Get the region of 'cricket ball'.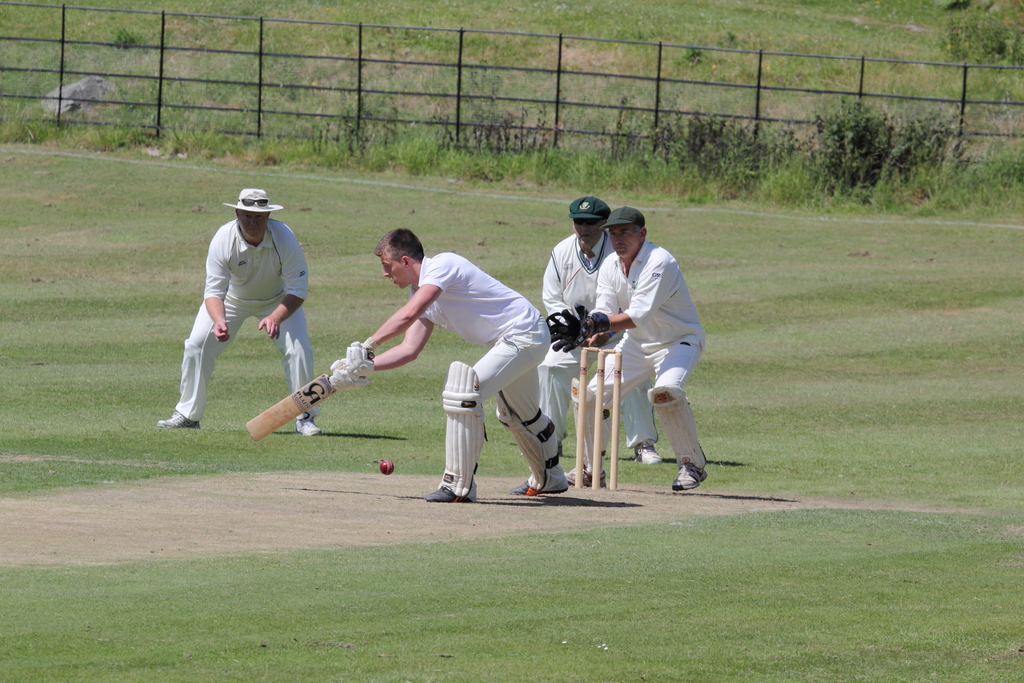
[381,458,392,475].
